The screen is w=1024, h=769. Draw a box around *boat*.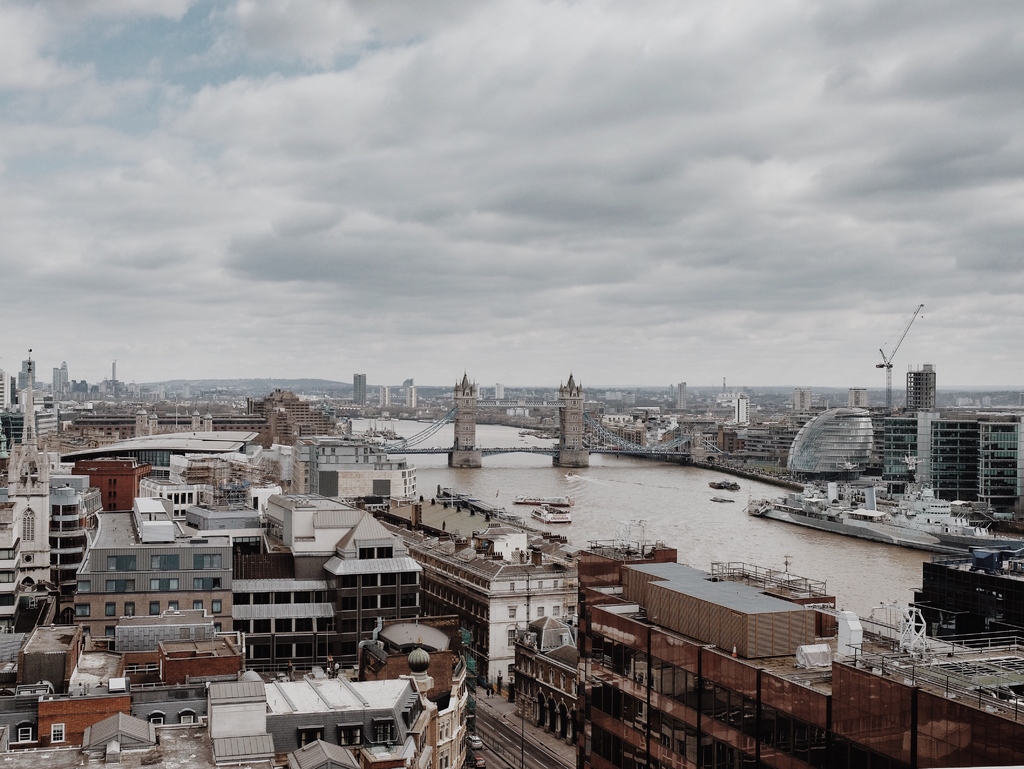
region(745, 483, 1022, 549).
